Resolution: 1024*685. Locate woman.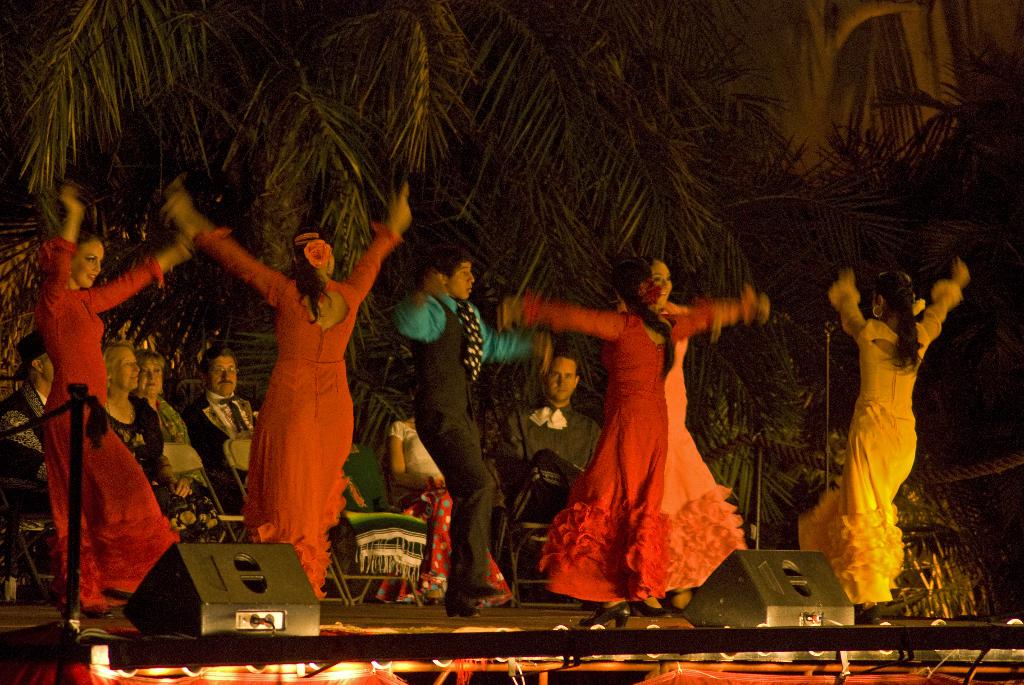
[499,255,762,631].
